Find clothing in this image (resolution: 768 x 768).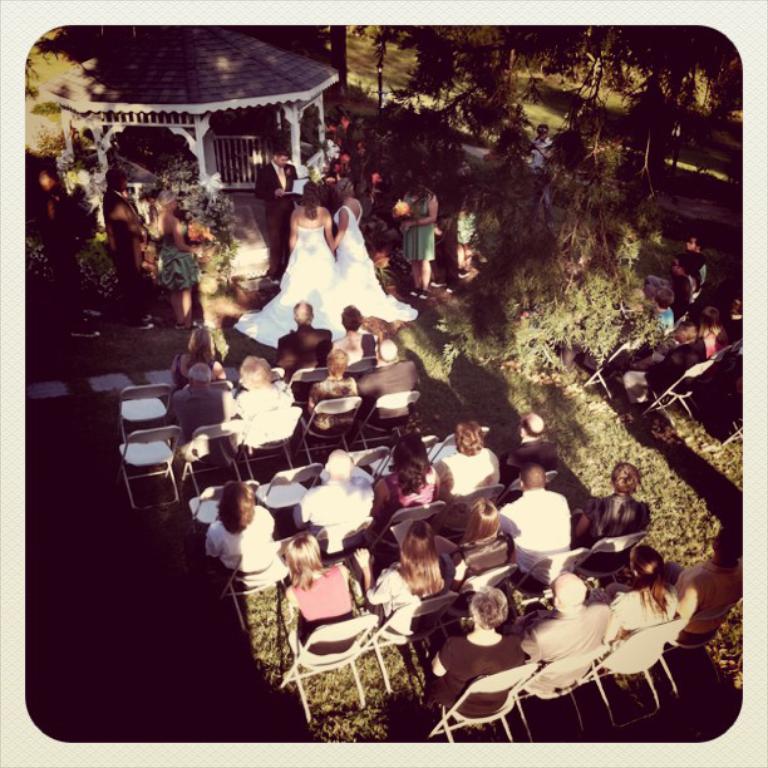
detection(287, 558, 360, 684).
